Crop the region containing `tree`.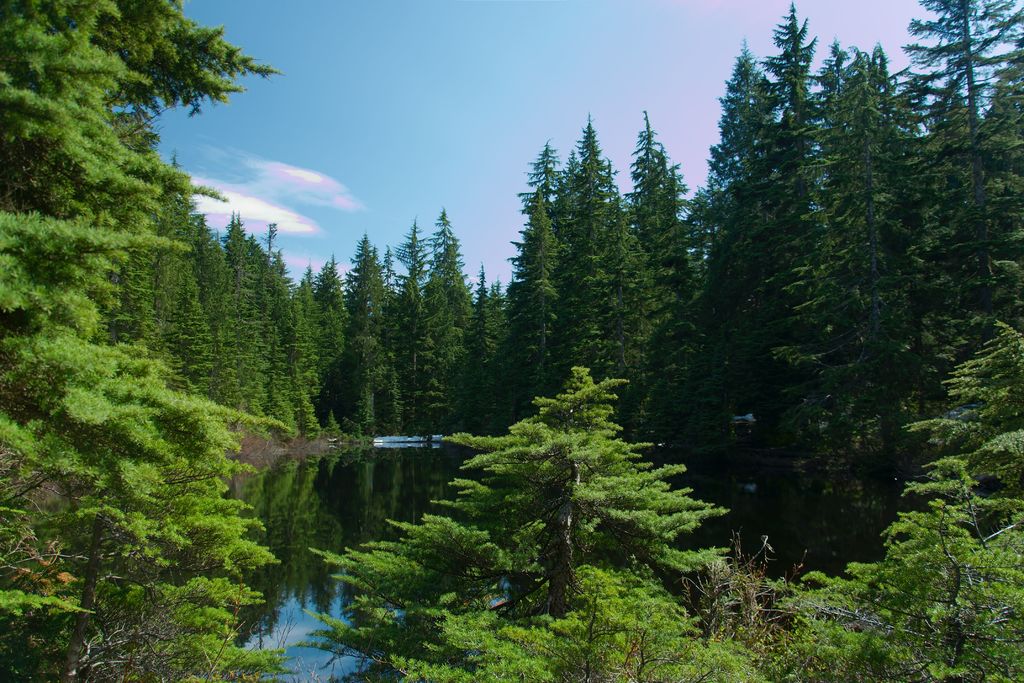
Crop region: pyautogui.locateOnScreen(191, 210, 244, 380).
